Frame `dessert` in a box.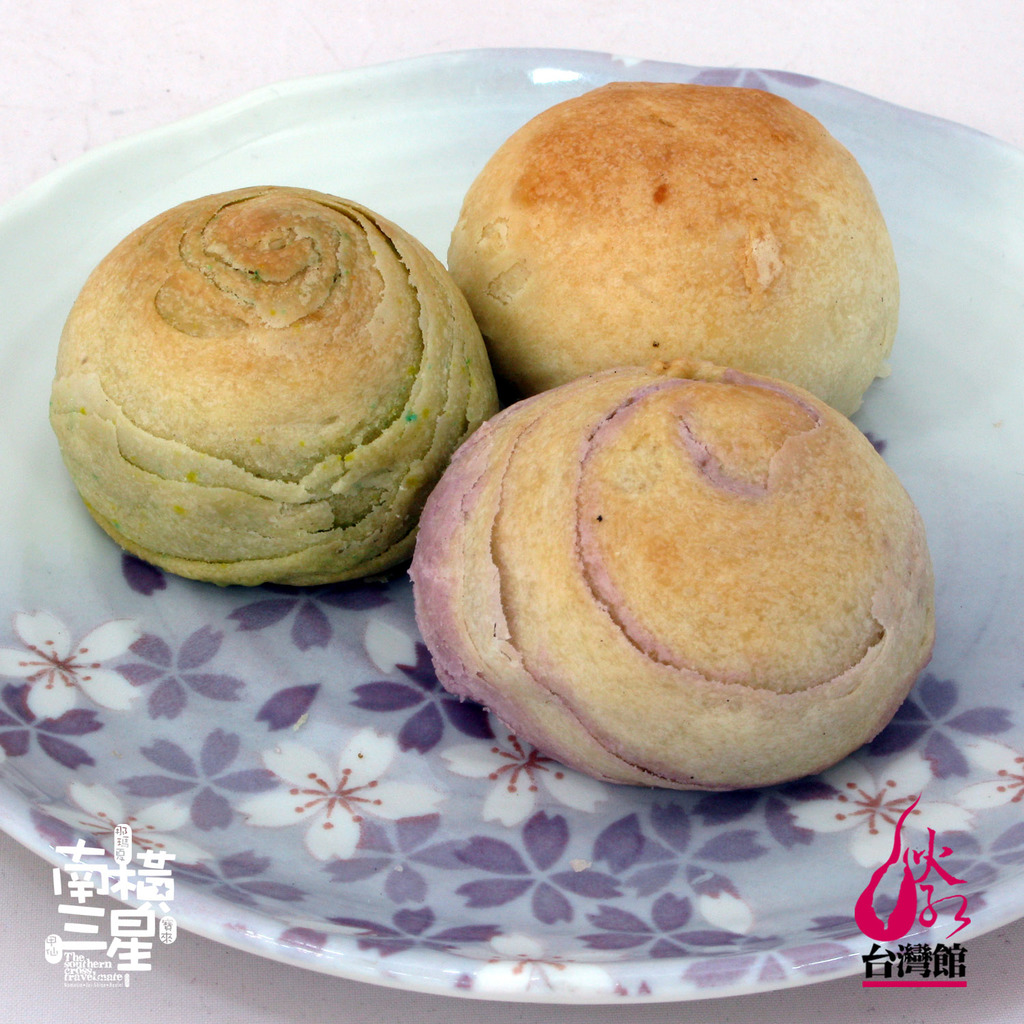
l=46, t=187, r=507, b=587.
